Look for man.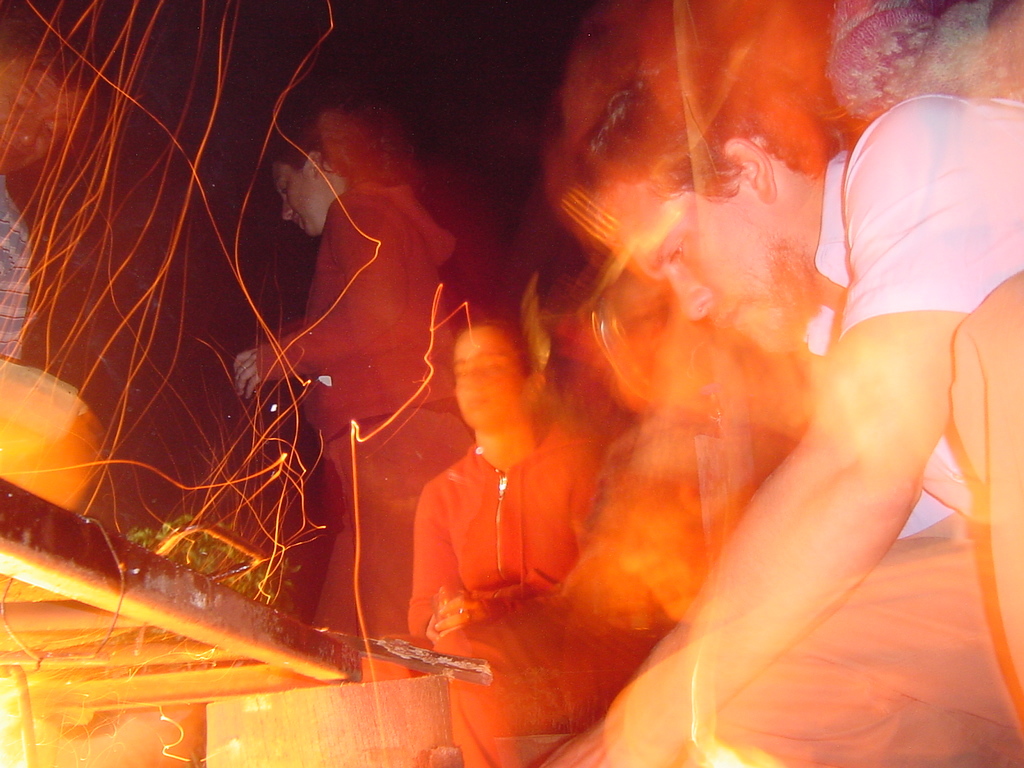
Found: 0, 30, 108, 389.
